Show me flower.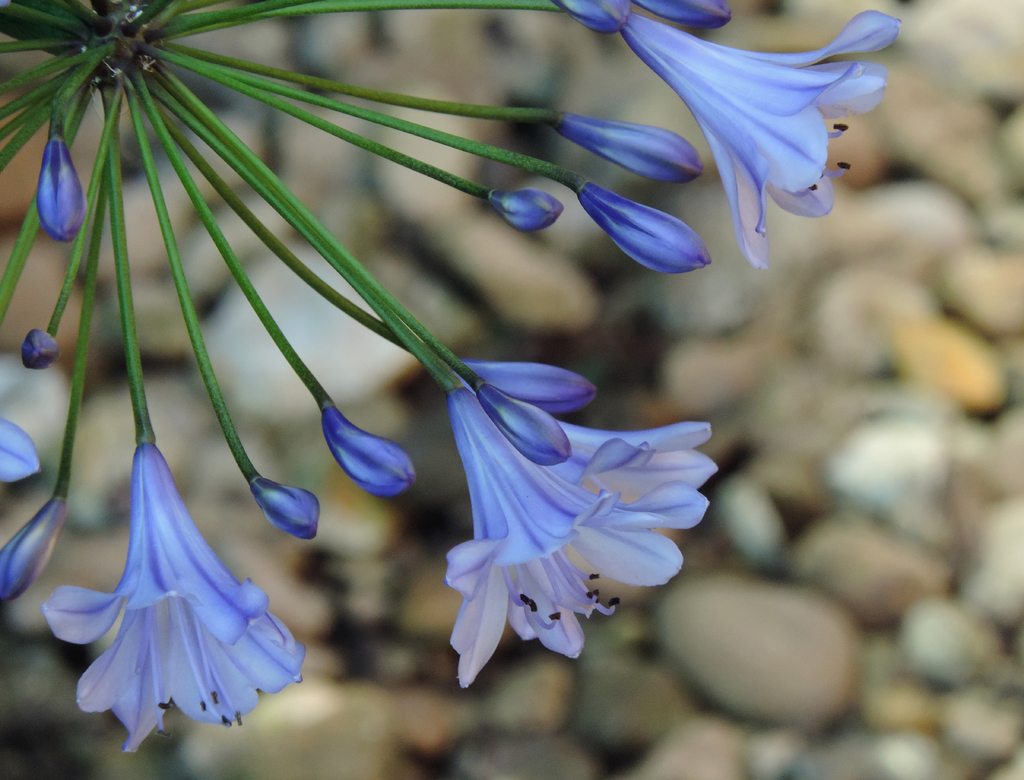
flower is here: (left=558, top=116, right=703, bottom=190).
